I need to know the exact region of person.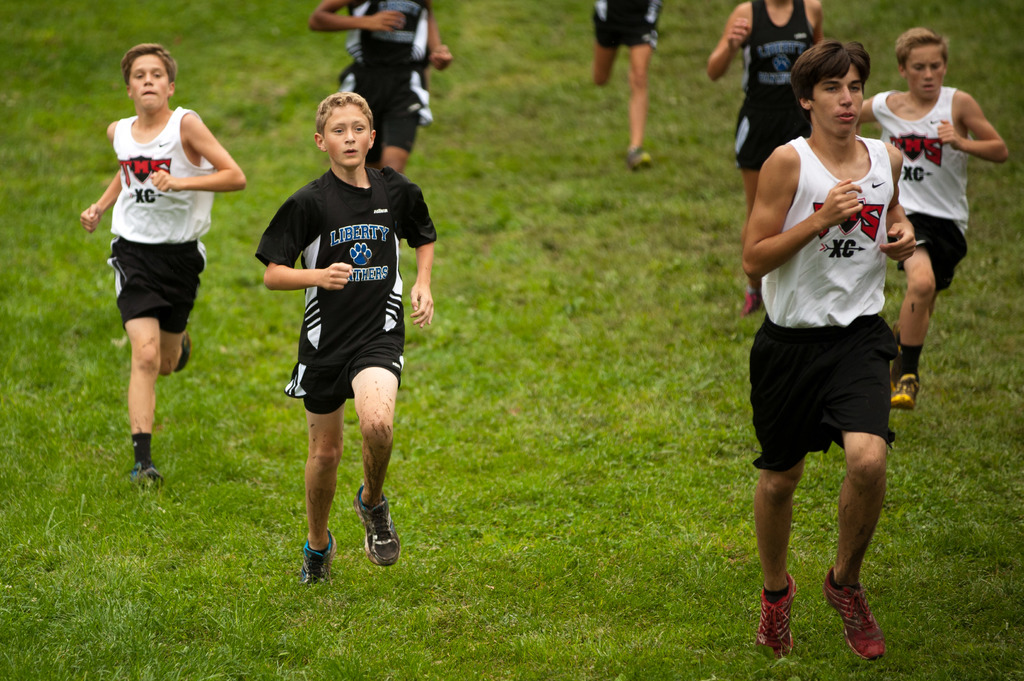
Region: pyautogui.locateOnScreen(739, 42, 916, 661).
